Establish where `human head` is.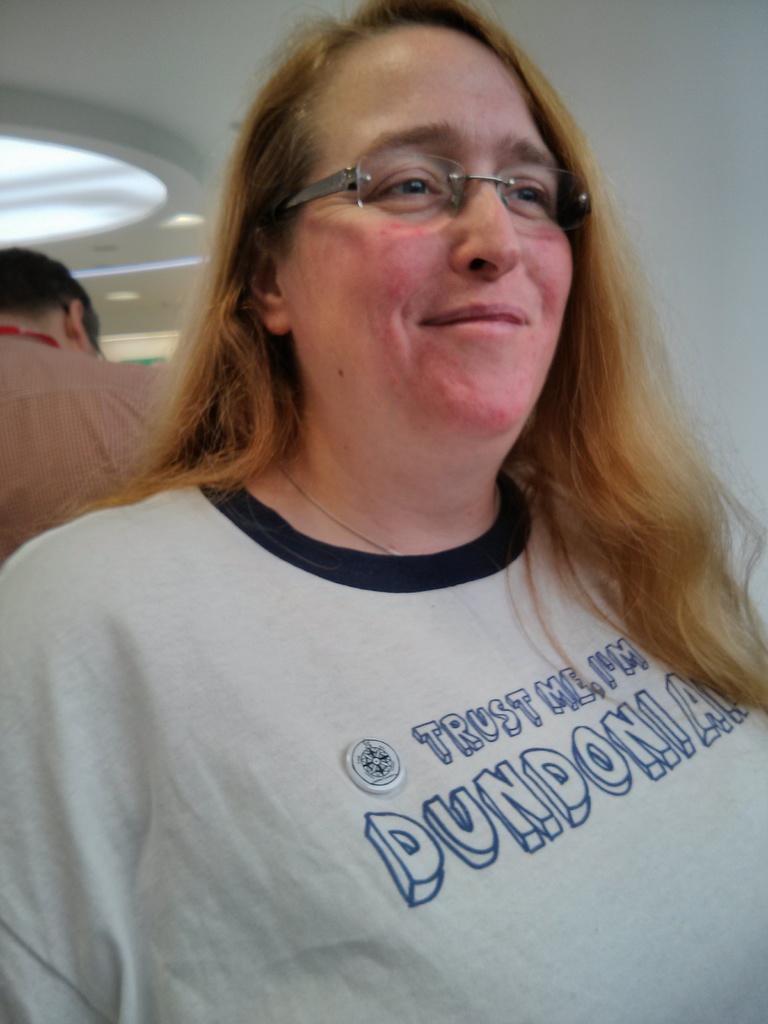
Established at select_region(211, 0, 624, 444).
